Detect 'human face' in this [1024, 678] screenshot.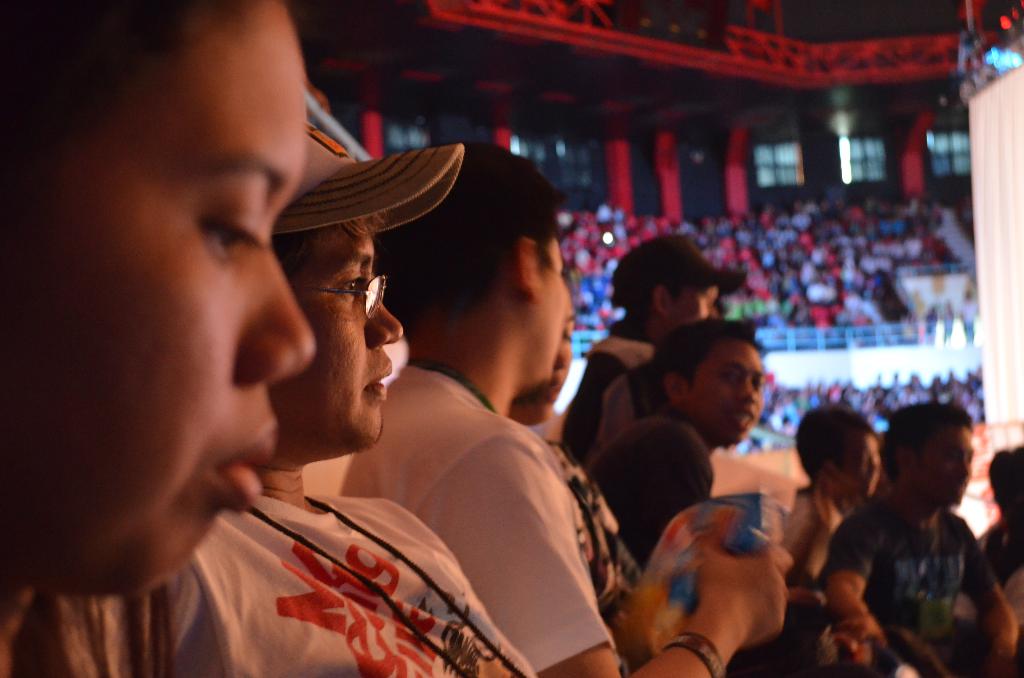
Detection: [x1=0, y1=0, x2=313, y2=584].
